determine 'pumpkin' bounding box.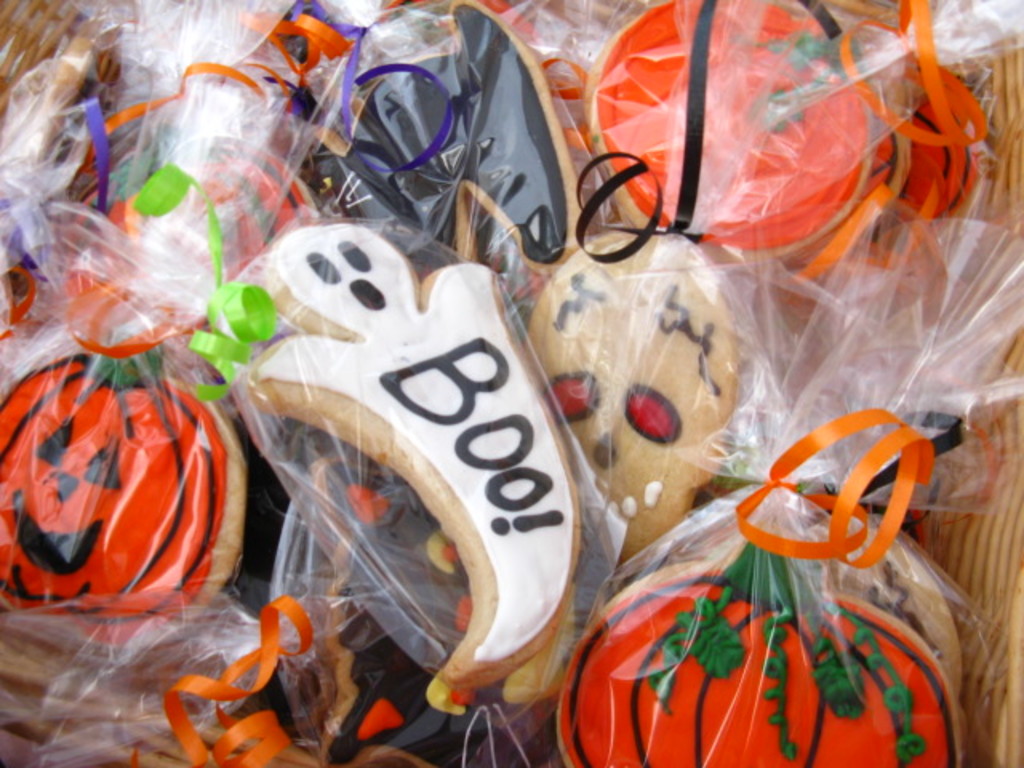
Determined: locate(0, 317, 230, 640).
